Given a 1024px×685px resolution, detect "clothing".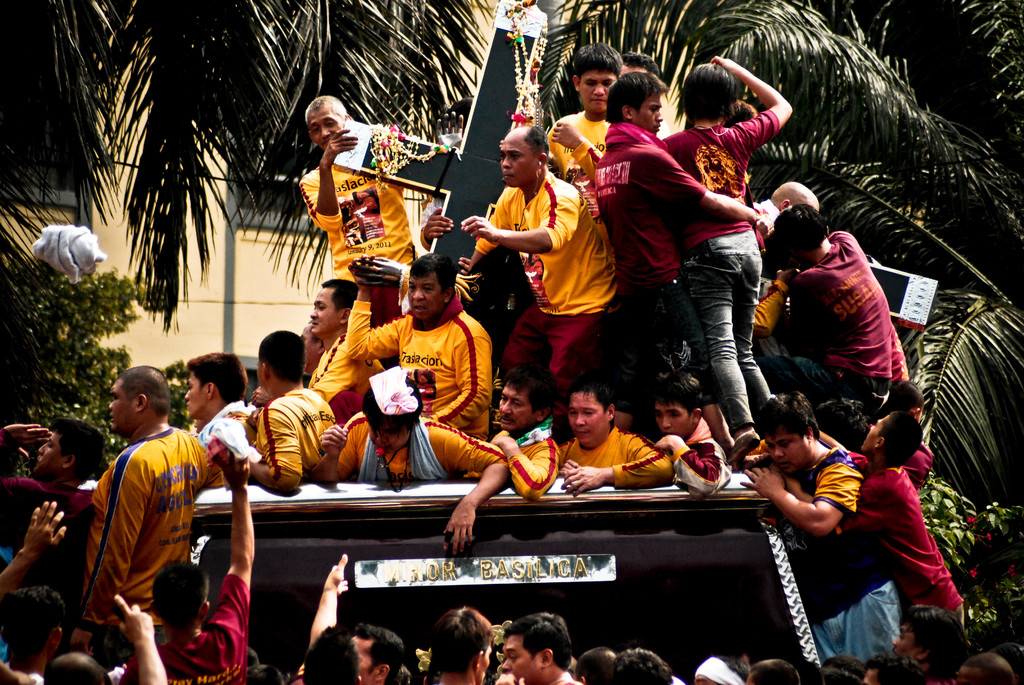
left=849, top=455, right=967, bottom=620.
